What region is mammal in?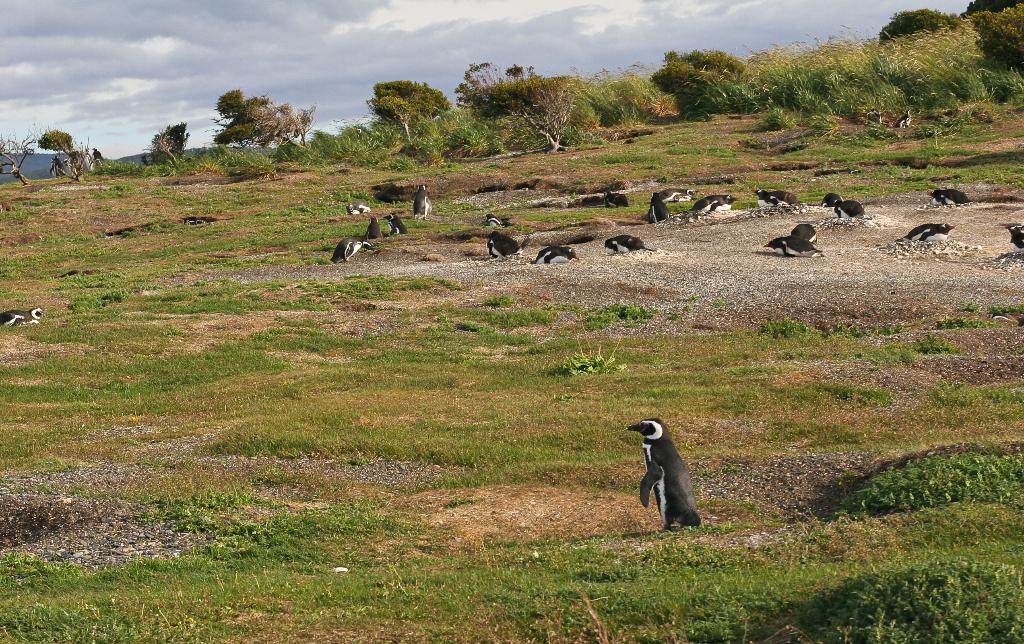
region(381, 214, 408, 233).
